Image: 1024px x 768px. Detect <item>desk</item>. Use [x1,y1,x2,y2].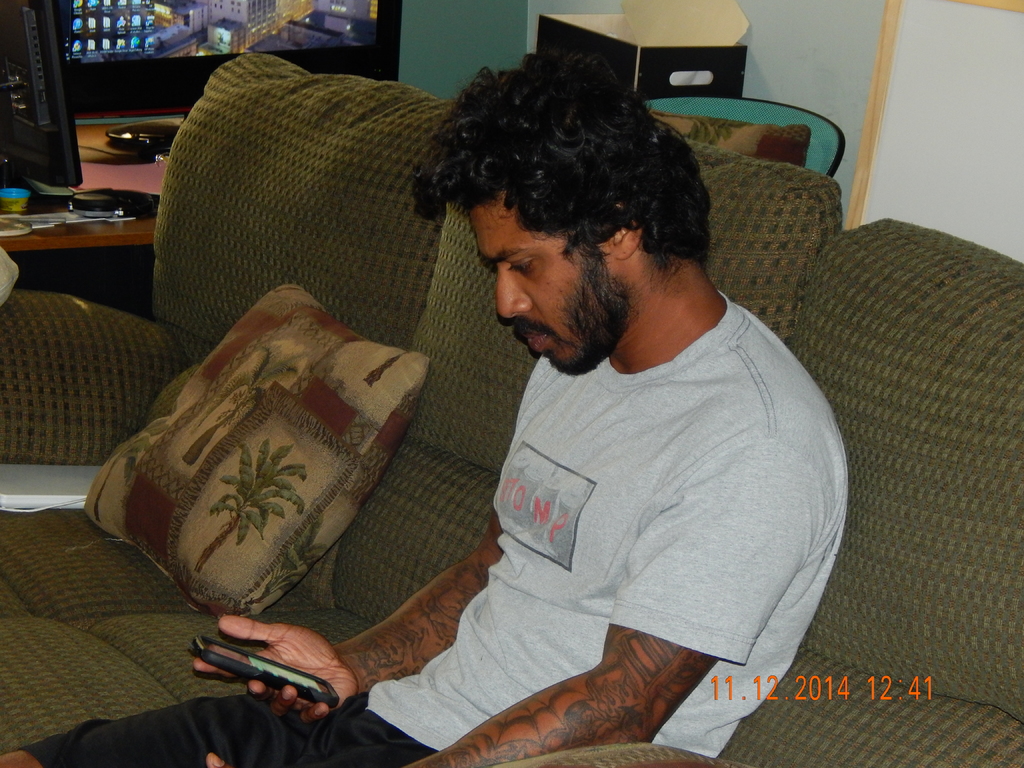
[0,118,188,317].
